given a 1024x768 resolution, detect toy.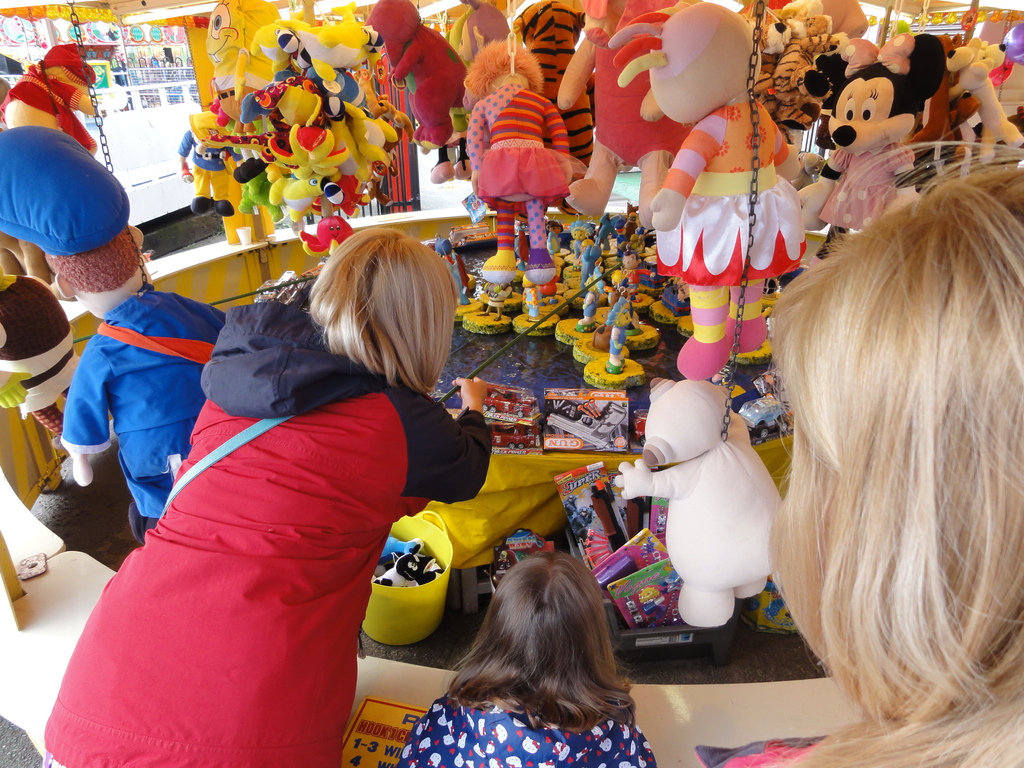
box=[615, 365, 782, 636].
